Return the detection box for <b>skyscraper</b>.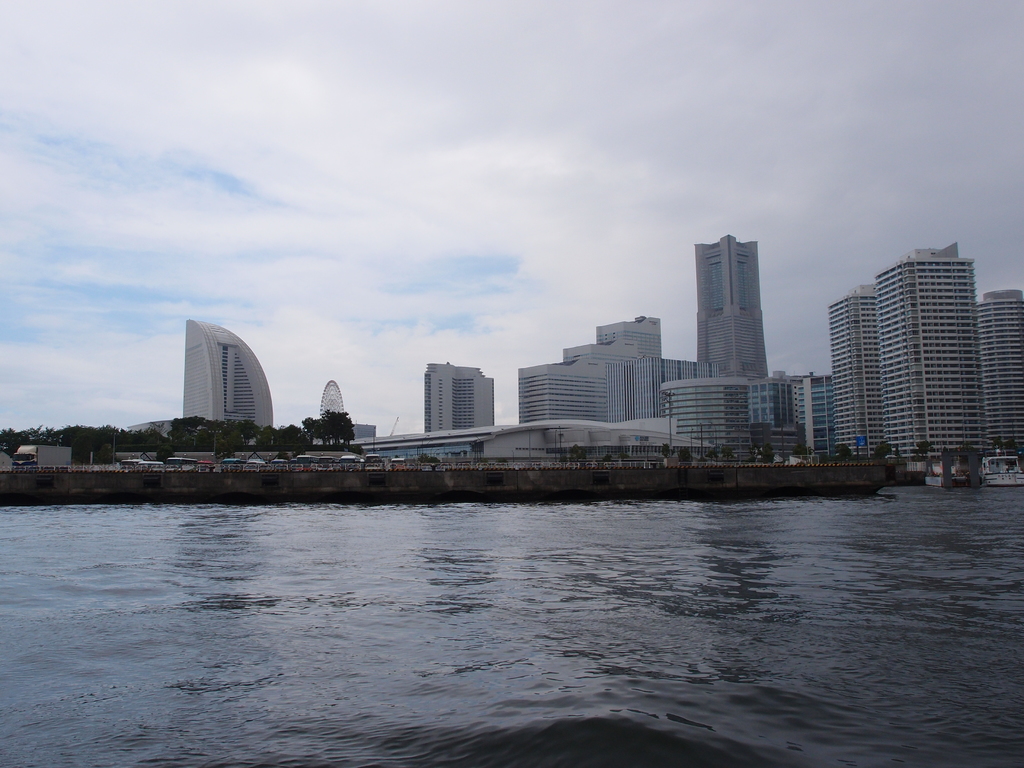
box=[697, 232, 771, 375].
